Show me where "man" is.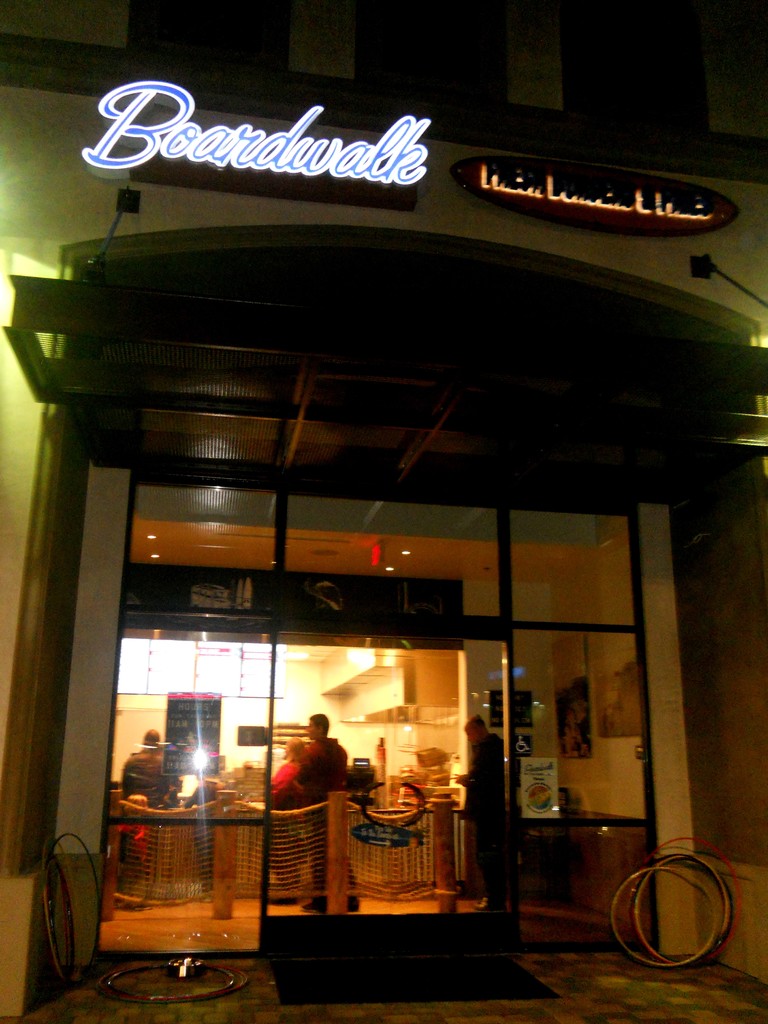
"man" is at (x1=111, y1=732, x2=189, y2=886).
